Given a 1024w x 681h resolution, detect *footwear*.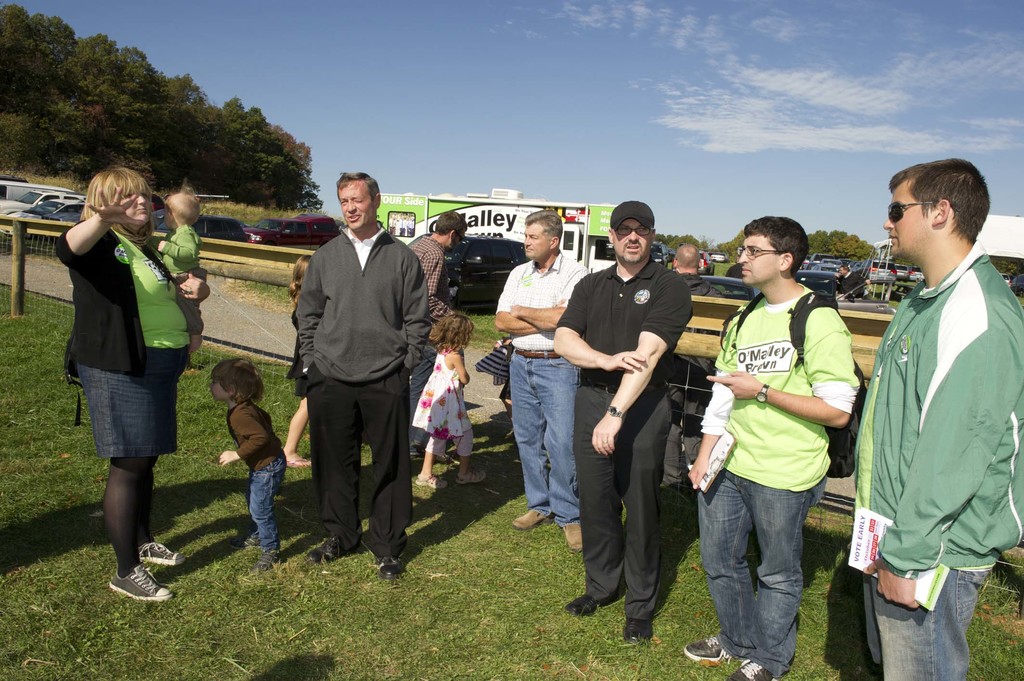
[left=138, top=530, right=186, bottom=567].
